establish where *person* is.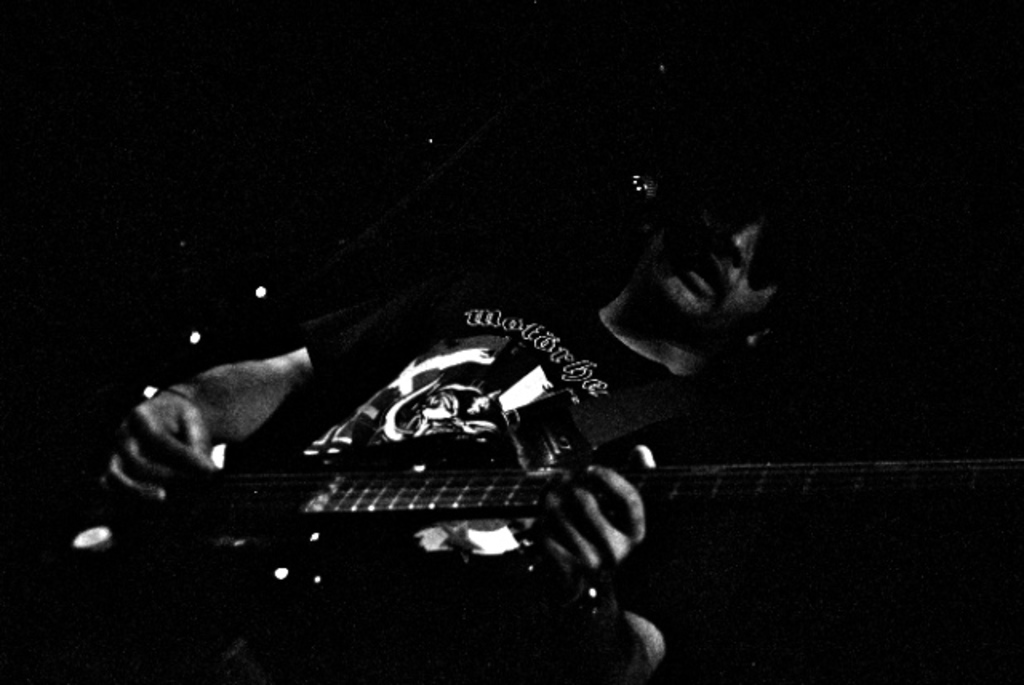
Established at BBox(144, 46, 808, 651).
